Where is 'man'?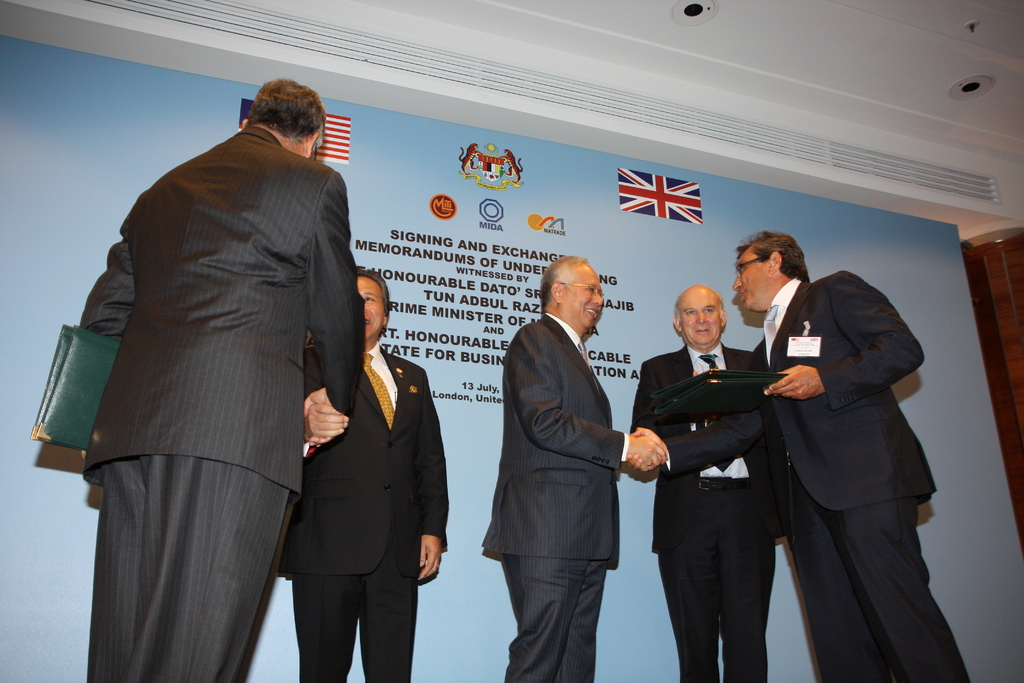
{"x1": 481, "y1": 253, "x2": 666, "y2": 681}.
